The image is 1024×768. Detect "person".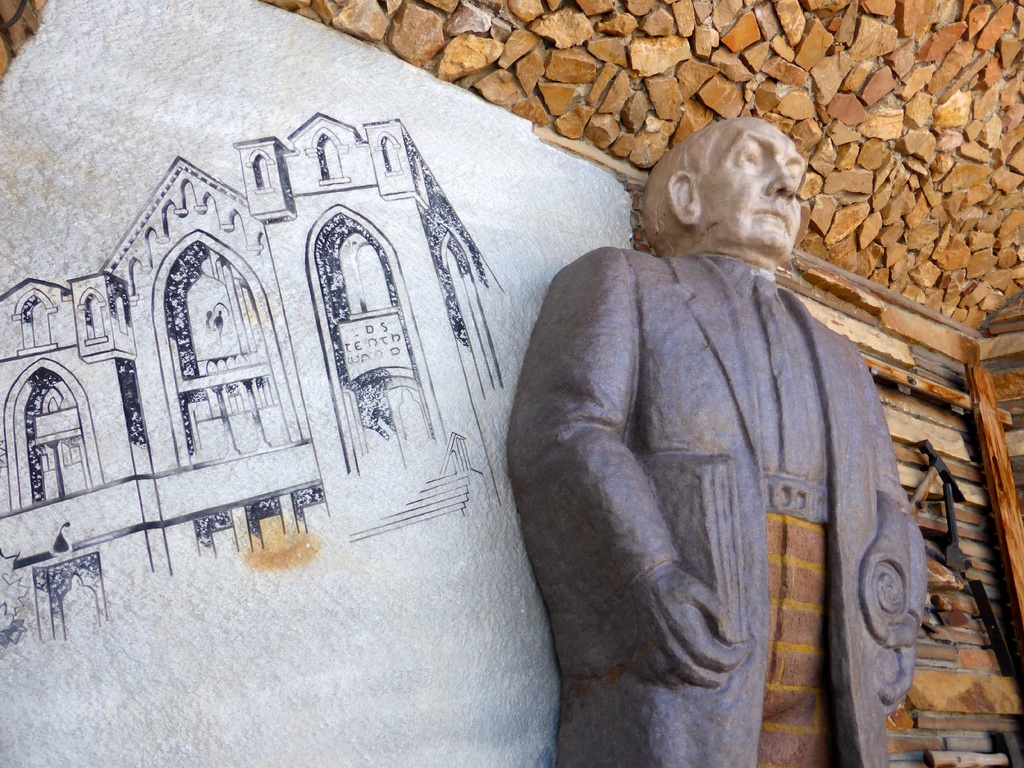
Detection: 473:100:920:767.
